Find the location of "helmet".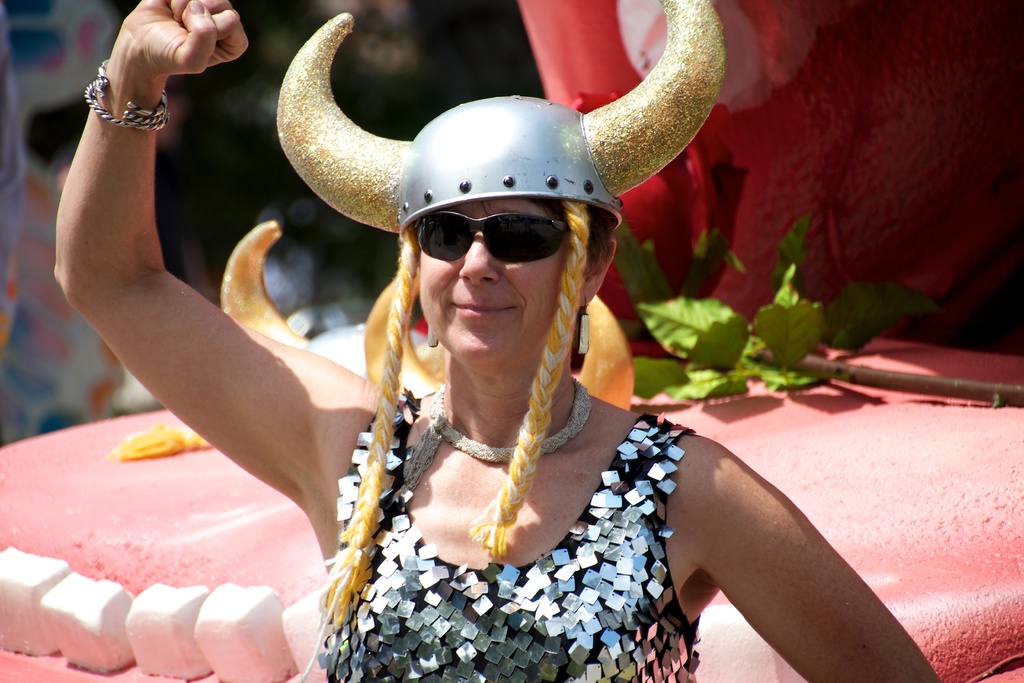
Location: {"left": 271, "top": 0, "right": 730, "bottom": 682}.
